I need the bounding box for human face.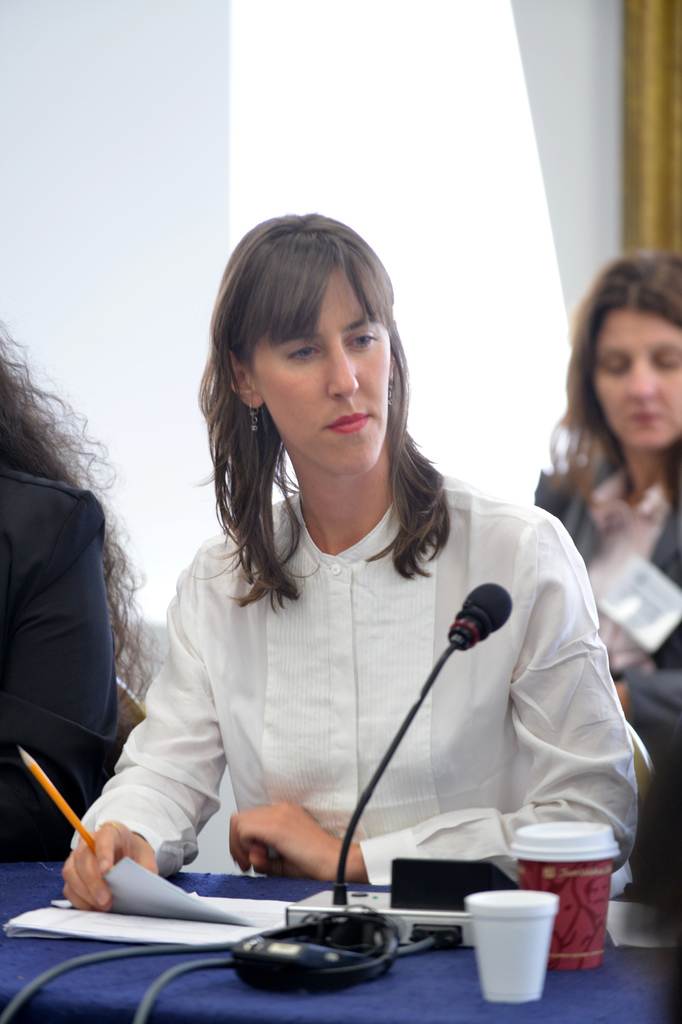
Here it is: <bbox>244, 266, 393, 483</bbox>.
